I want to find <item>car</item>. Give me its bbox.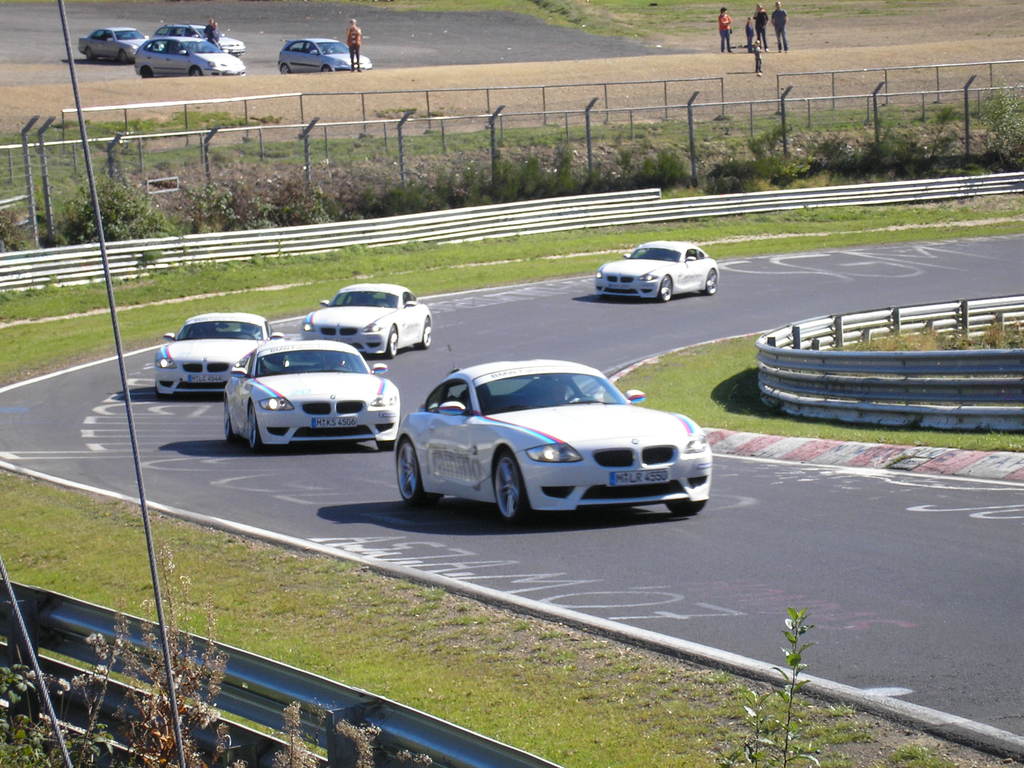
<box>278,38,371,76</box>.
